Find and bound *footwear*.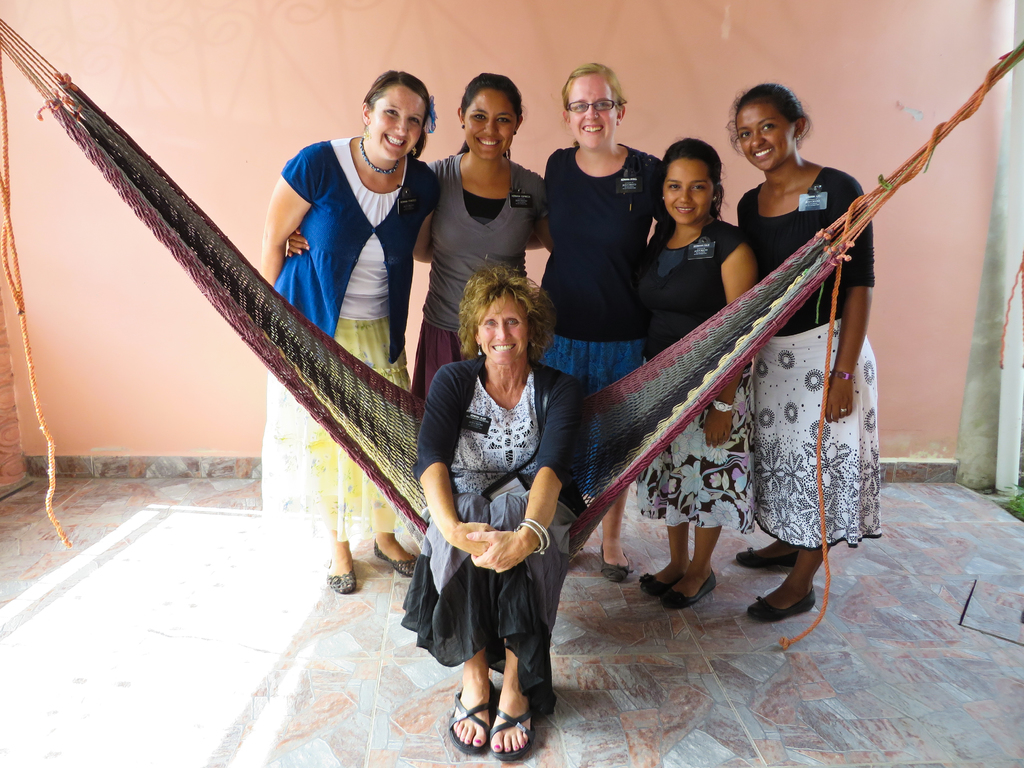
Bound: bbox(603, 544, 632, 580).
